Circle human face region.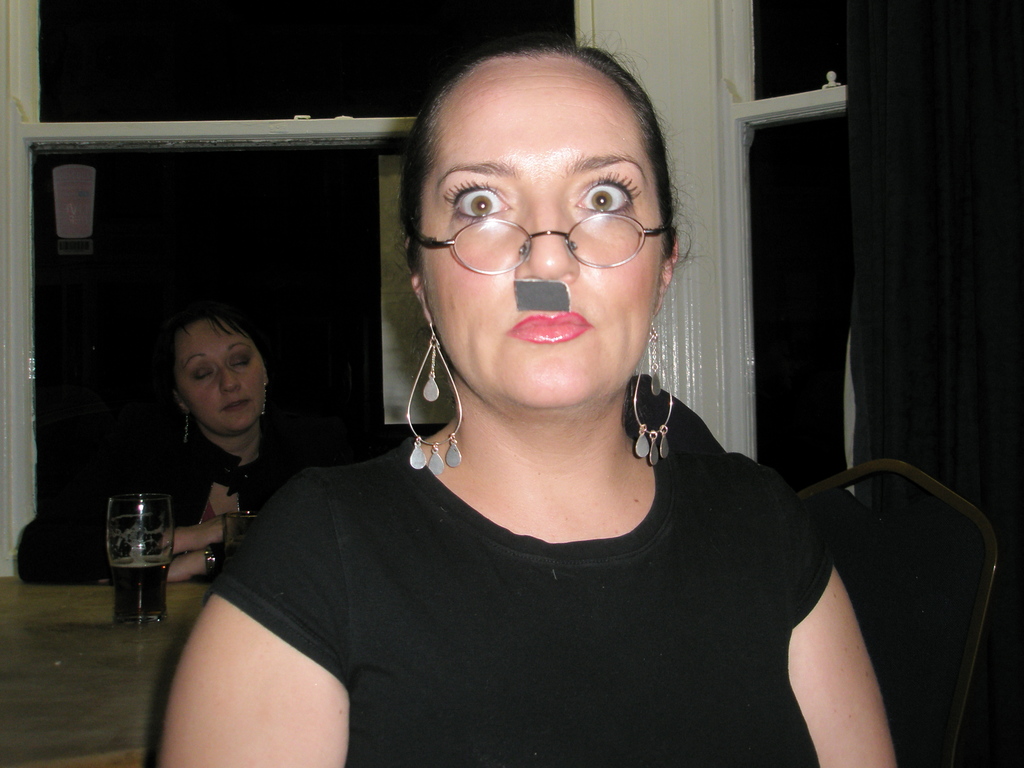
Region: detection(174, 319, 265, 437).
